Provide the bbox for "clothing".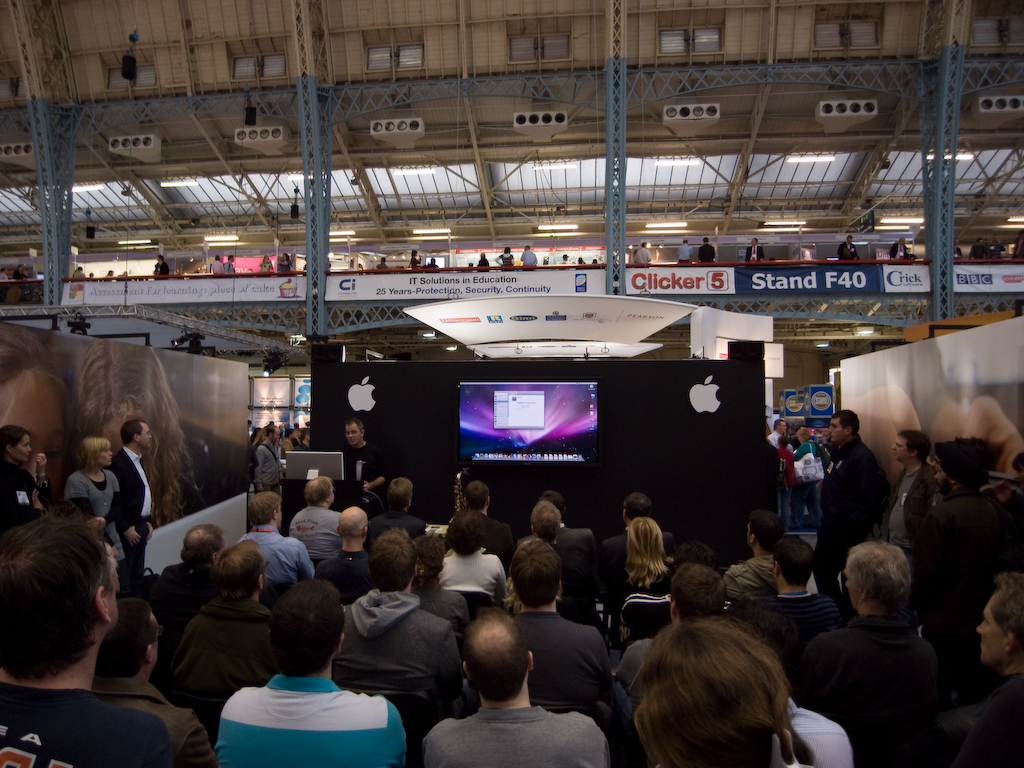
rect(511, 605, 612, 722).
